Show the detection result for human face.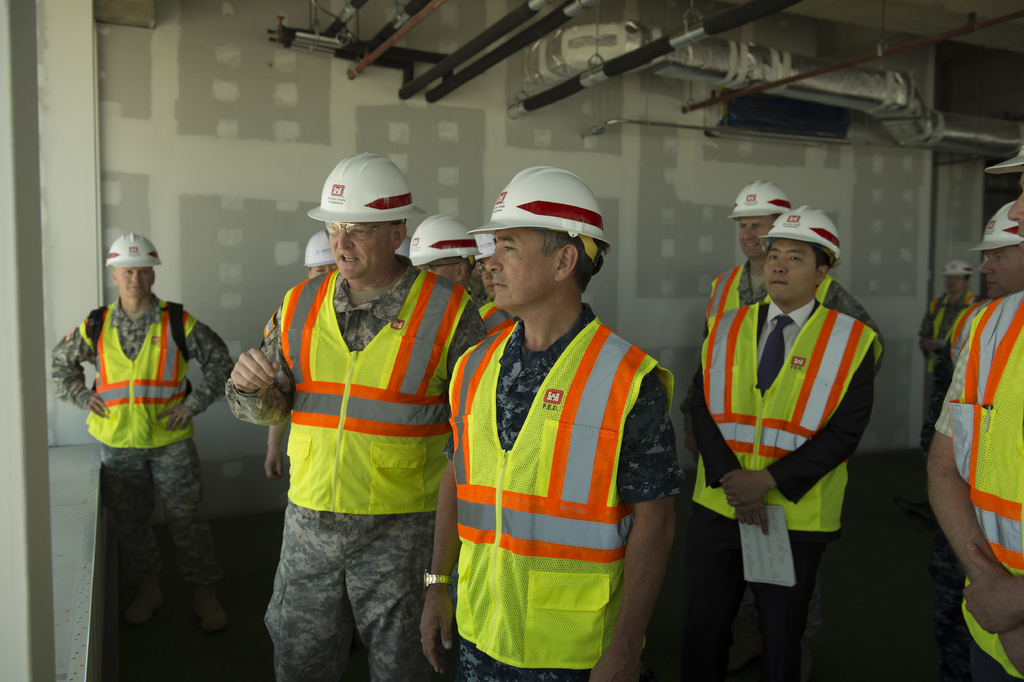
rect(740, 219, 774, 256).
